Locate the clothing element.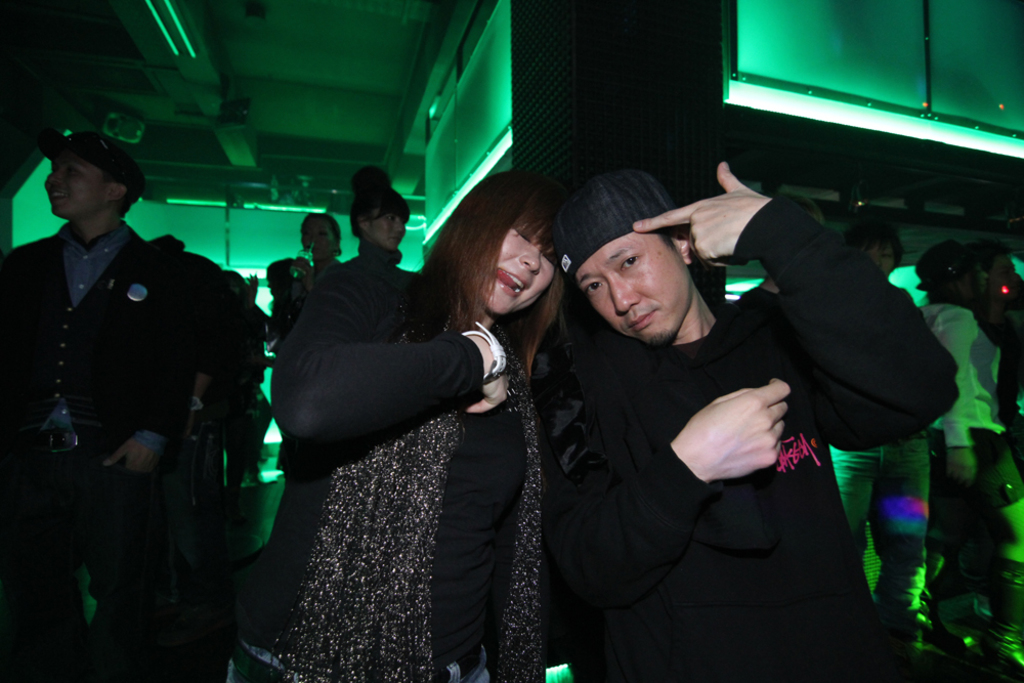
Element bbox: {"x1": 264, "y1": 287, "x2": 541, "y2": 682}.
